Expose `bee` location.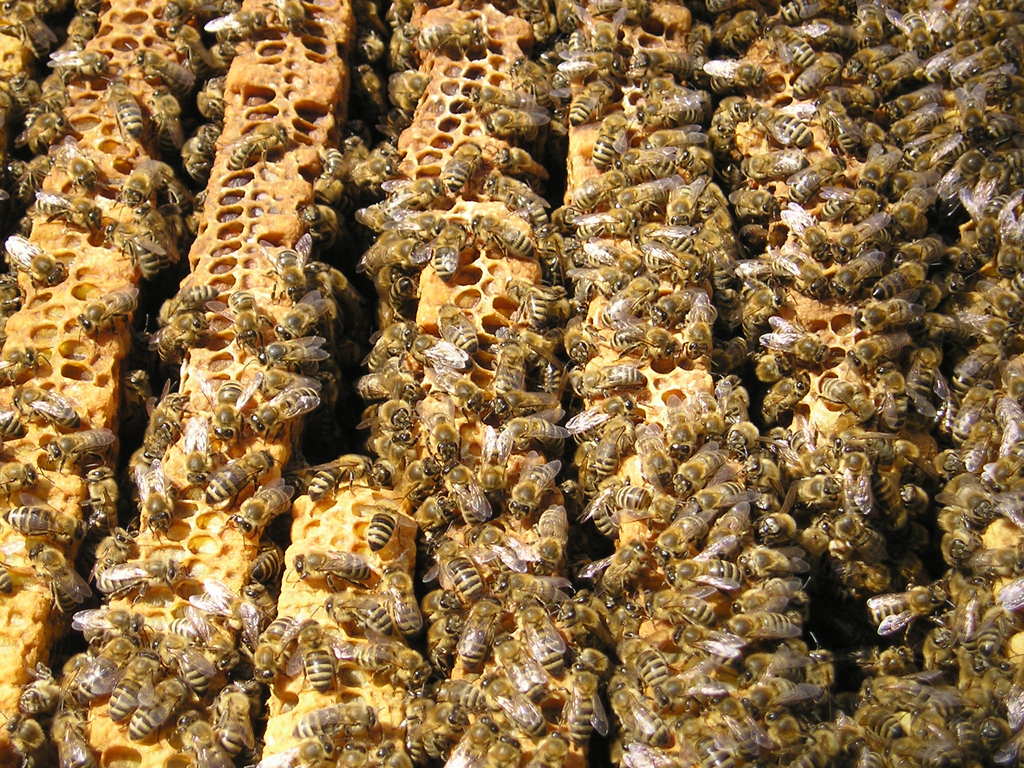
Exposed at x1=506, y1=447, x2=559, y2=526.
